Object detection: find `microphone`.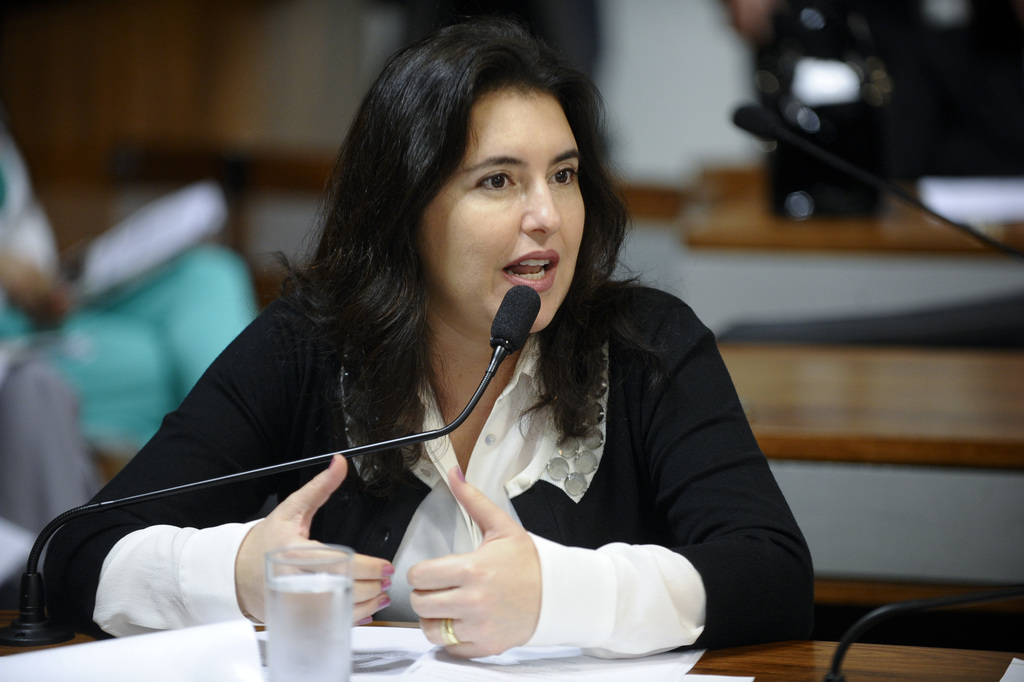
box=[716, 95, 1019, 270].
